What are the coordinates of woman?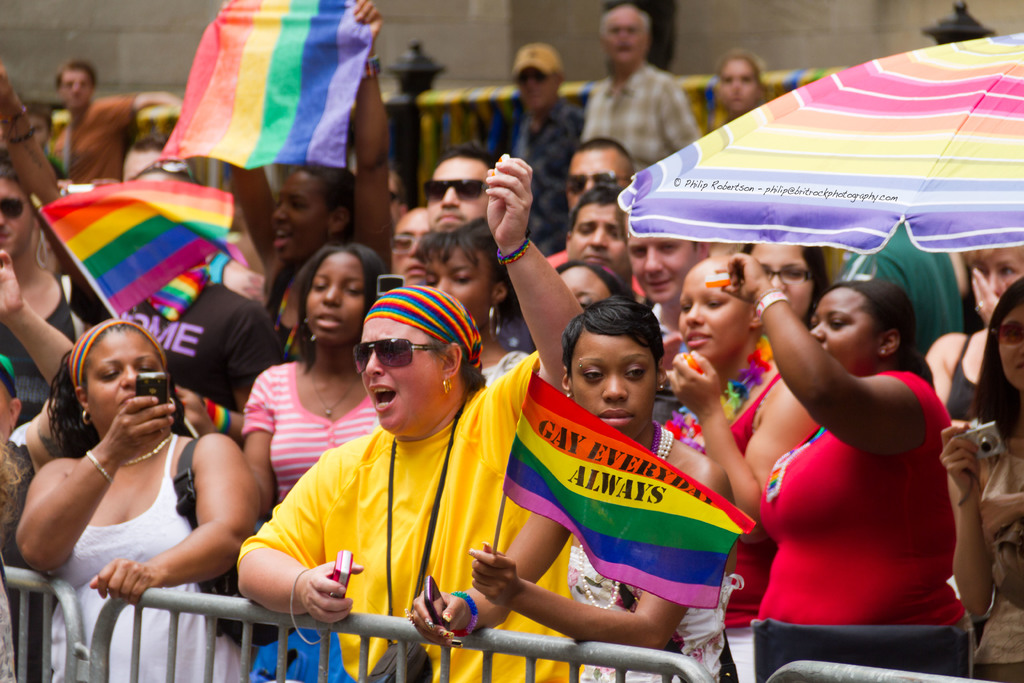
[x1=553, y1=261, x2=634, y2=300].
